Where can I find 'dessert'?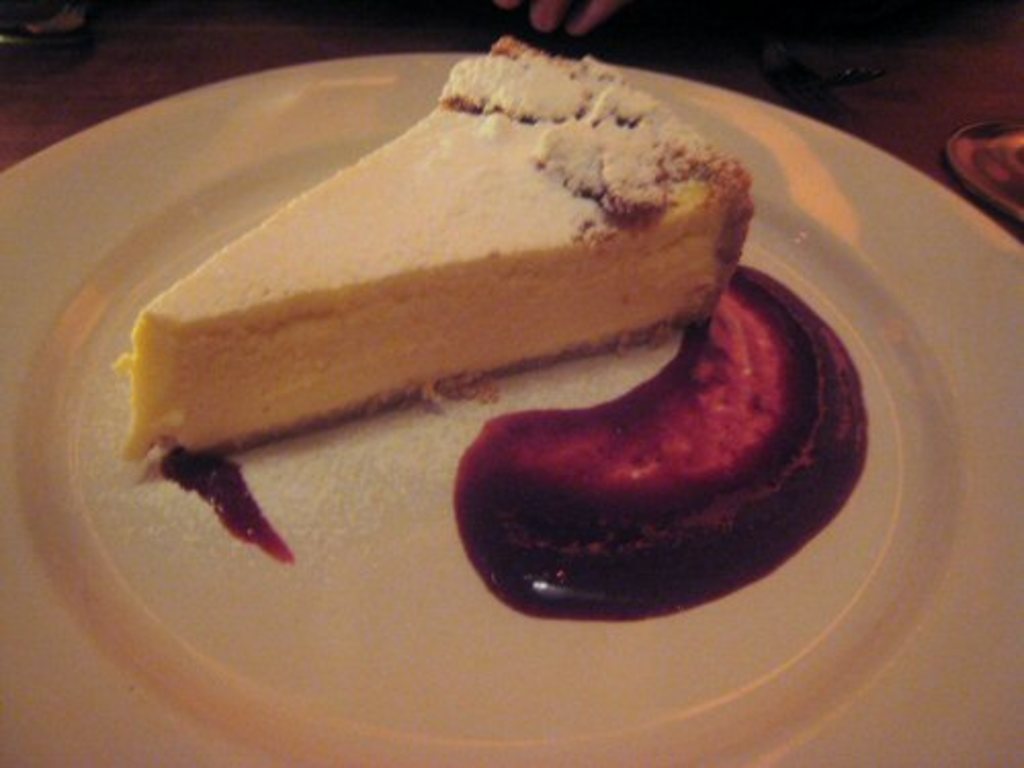
You can find it at (113, 35, 872, 625).
